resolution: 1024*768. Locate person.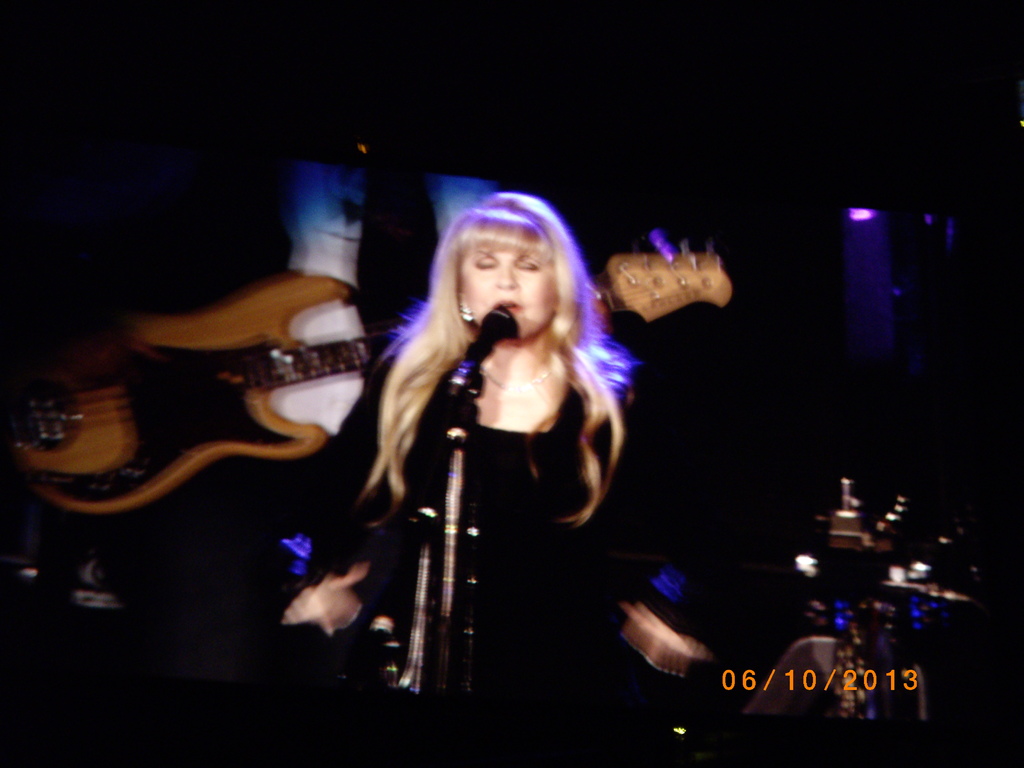
{"left": 265, "top": 186, "right": 752, "bottom": 767}.
